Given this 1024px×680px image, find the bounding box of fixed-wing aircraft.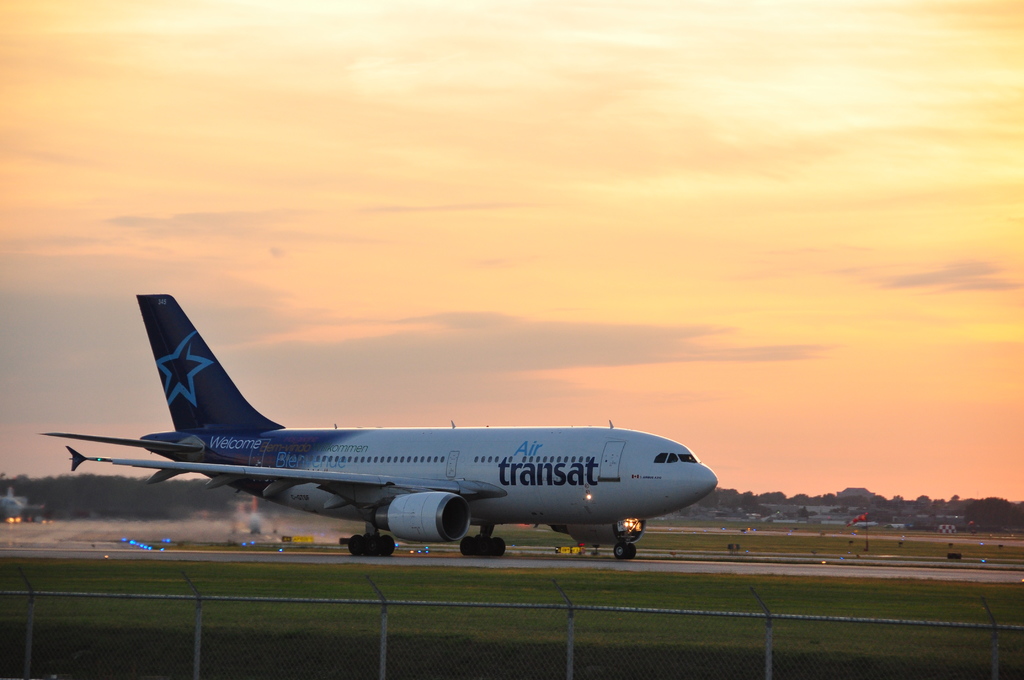
Rect(39, 292, 723, 556).
